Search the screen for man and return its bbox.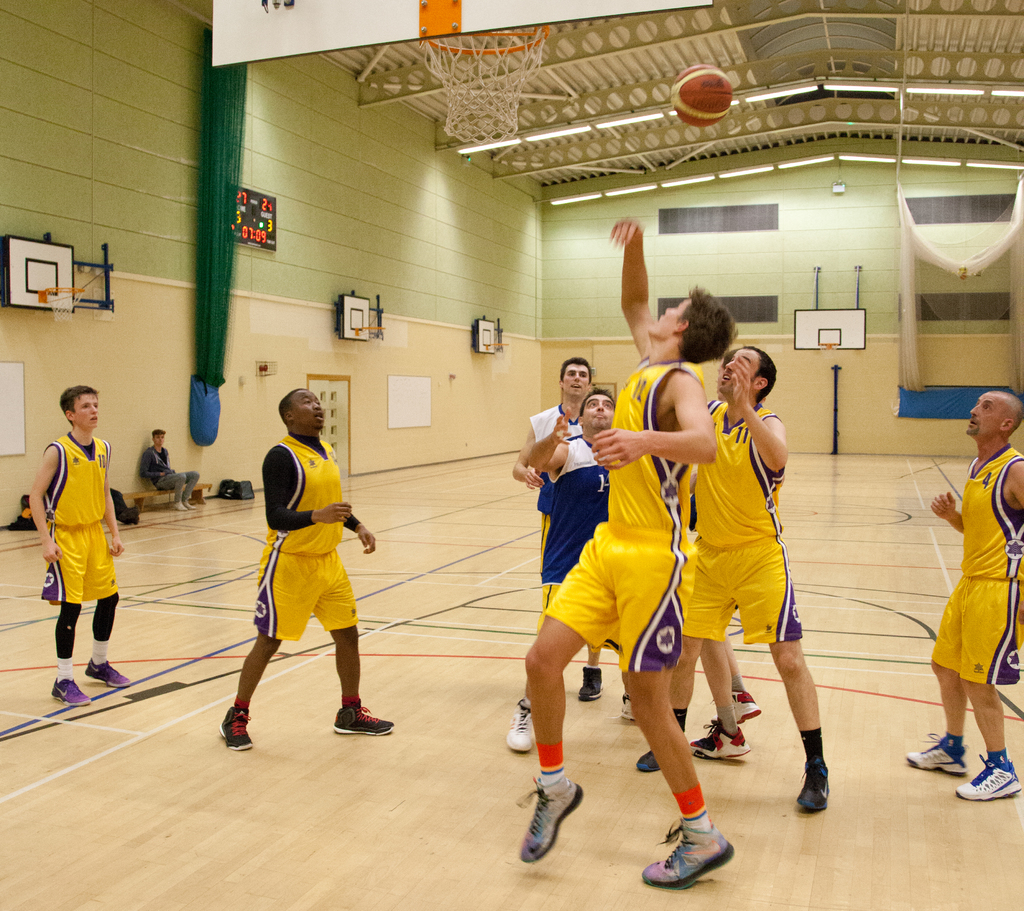
Found: 227,387,377,751.
